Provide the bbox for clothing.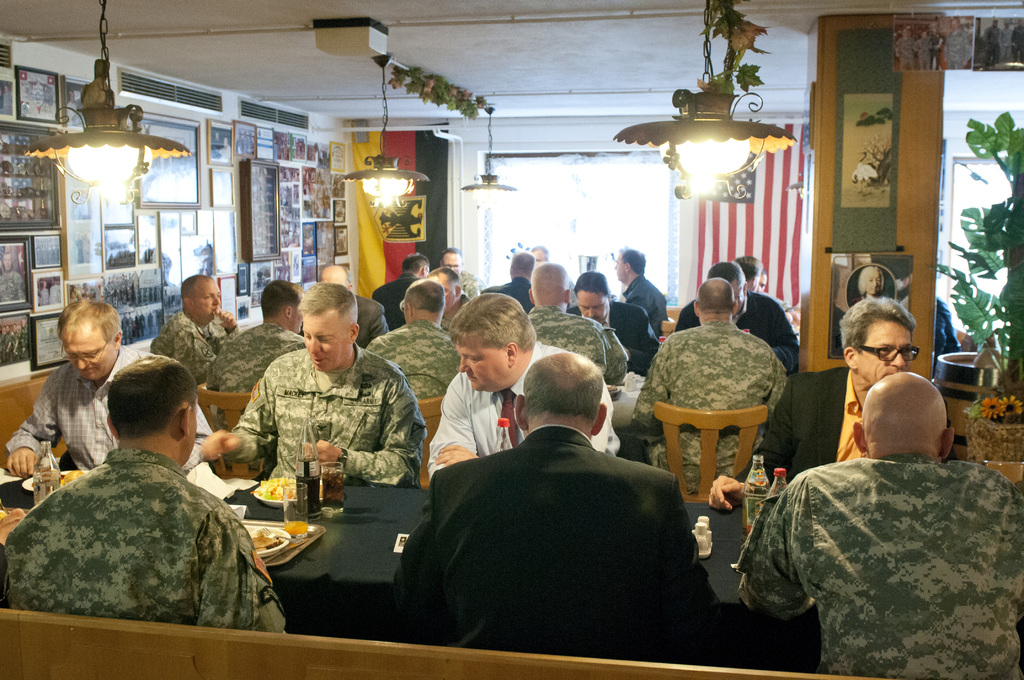
[x1=352, y1=293, x2=388, y2=352].
